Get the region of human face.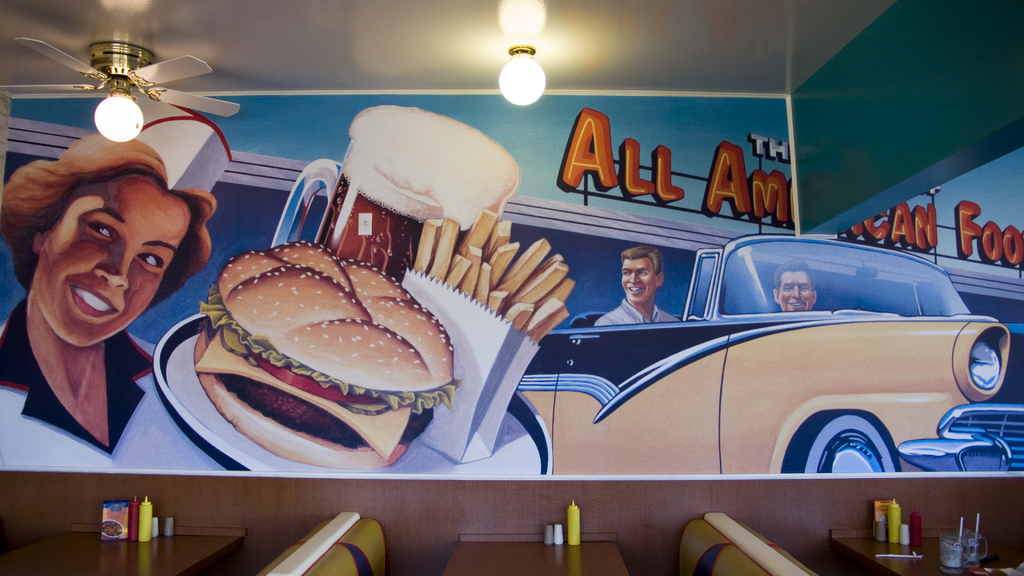
(x1=778, y1=270, x2=813, y2=312).
